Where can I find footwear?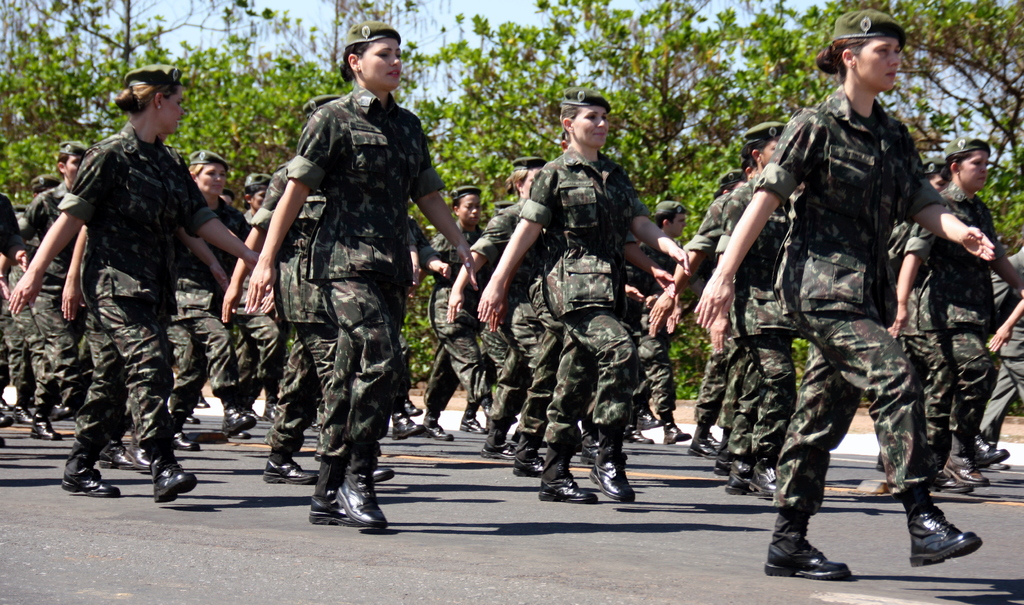
You can find it at (479, 442, 517, 463).
